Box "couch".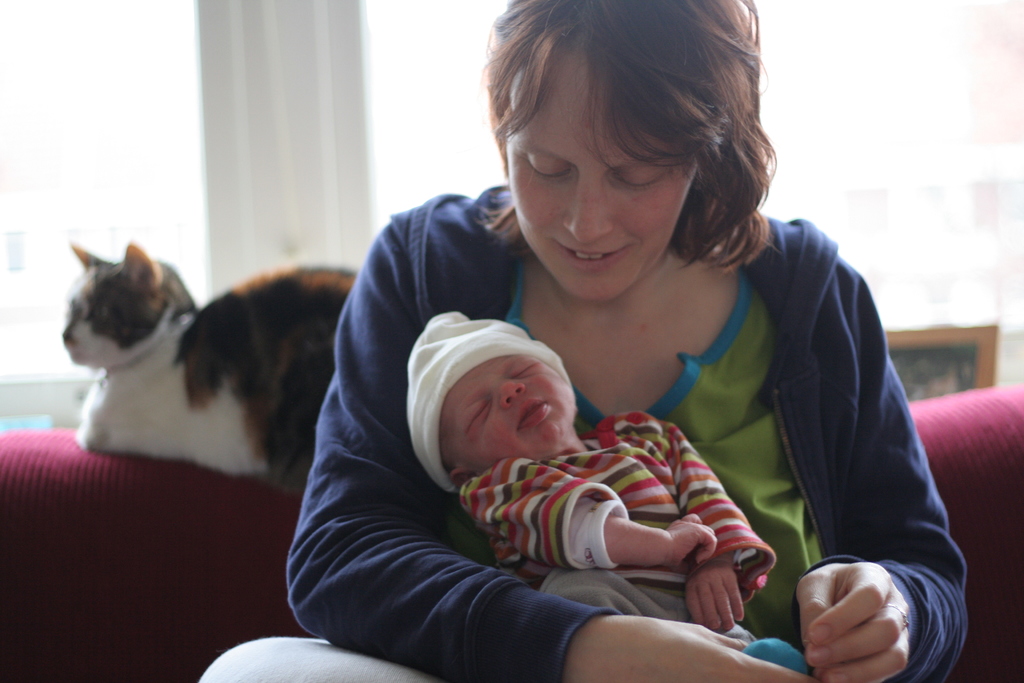
0,381,1023,682.
